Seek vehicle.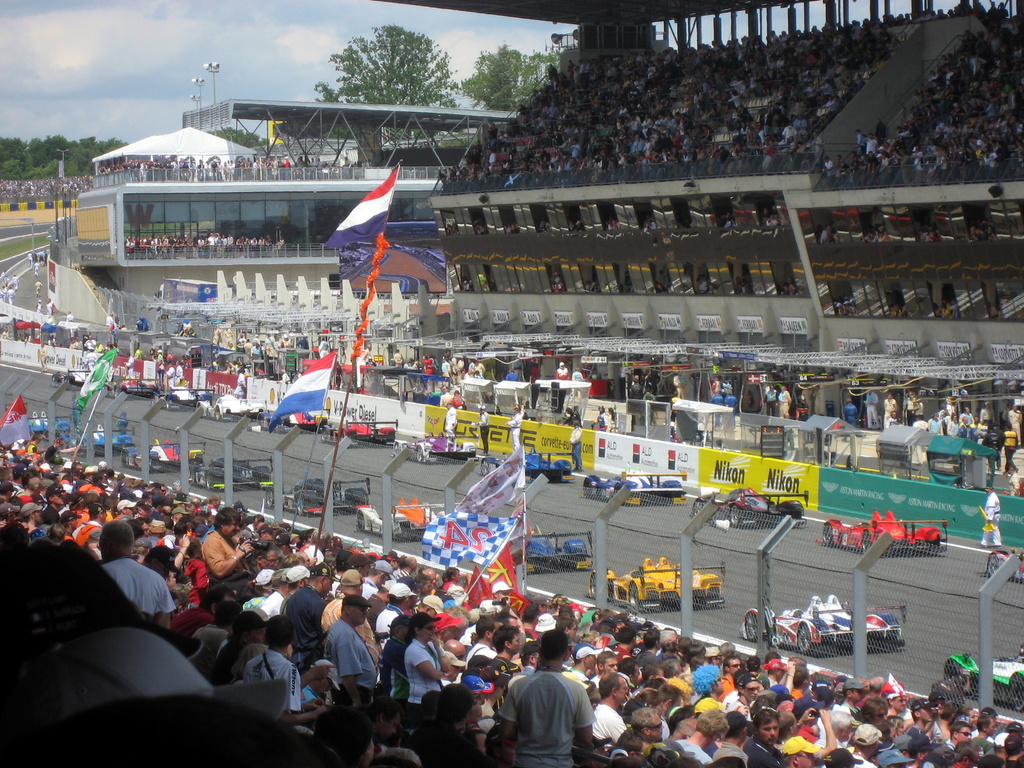
(left=196, top=383, right=257, bottom=420).
